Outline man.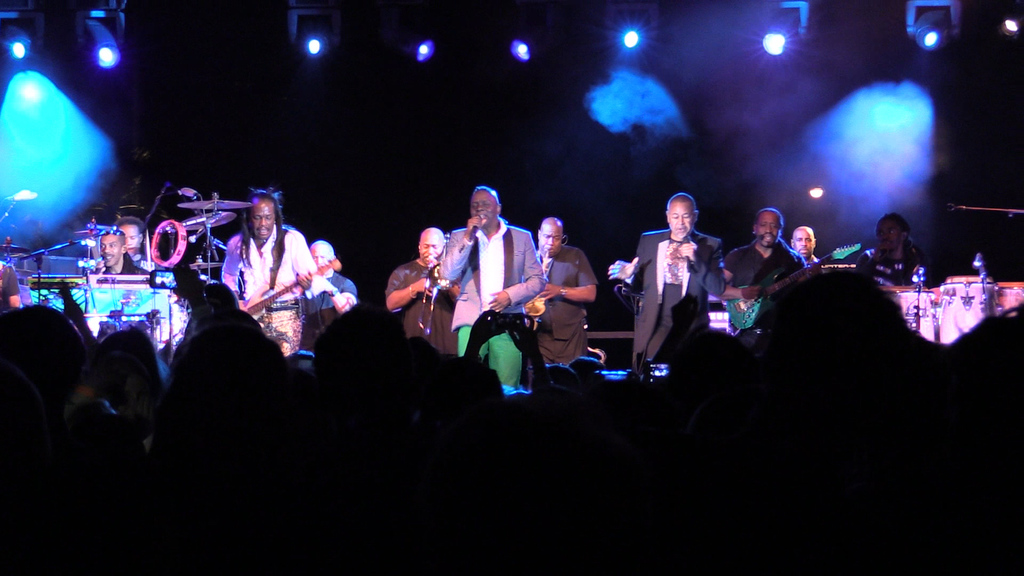
Outline: select_region(524, 217, 602, 367).
